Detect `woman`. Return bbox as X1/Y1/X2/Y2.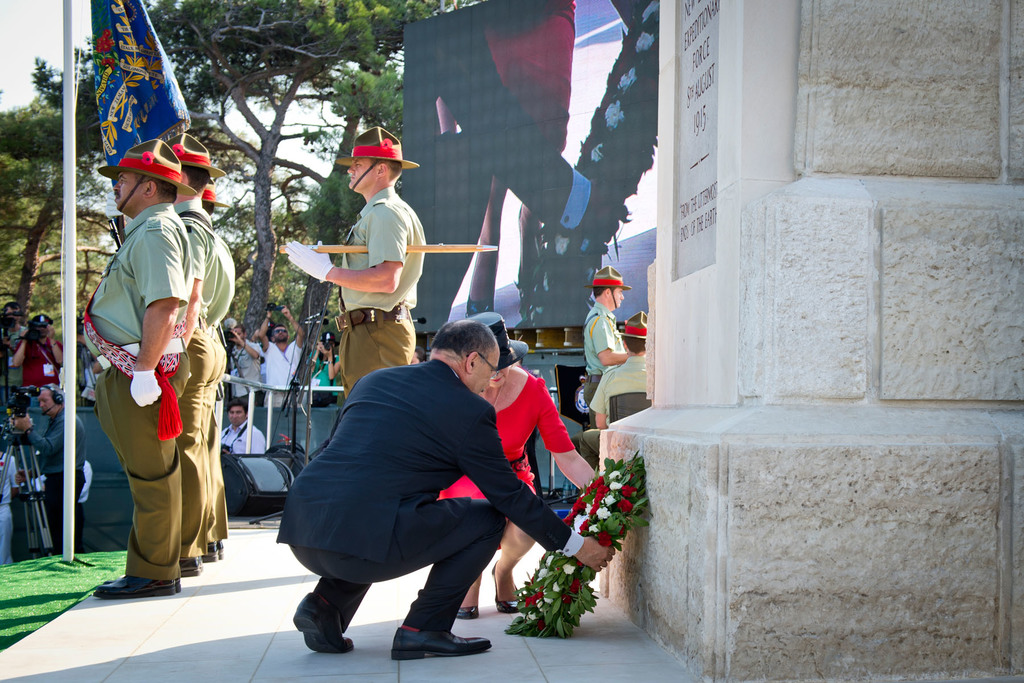
12/316/65/392.
